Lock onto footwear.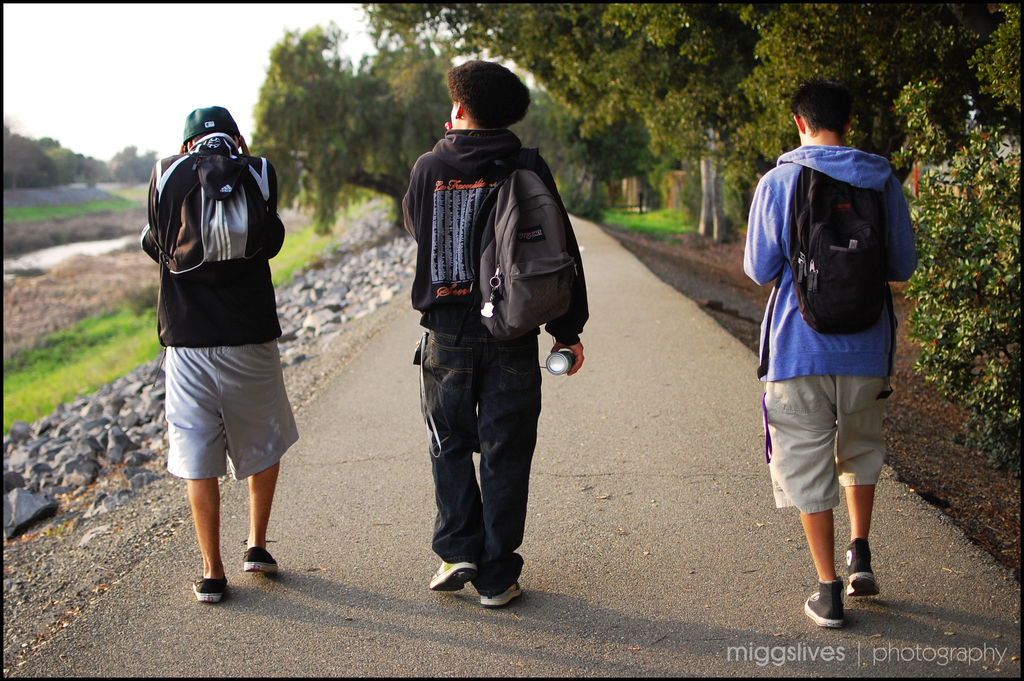
Locked: (847,541,877,598).
